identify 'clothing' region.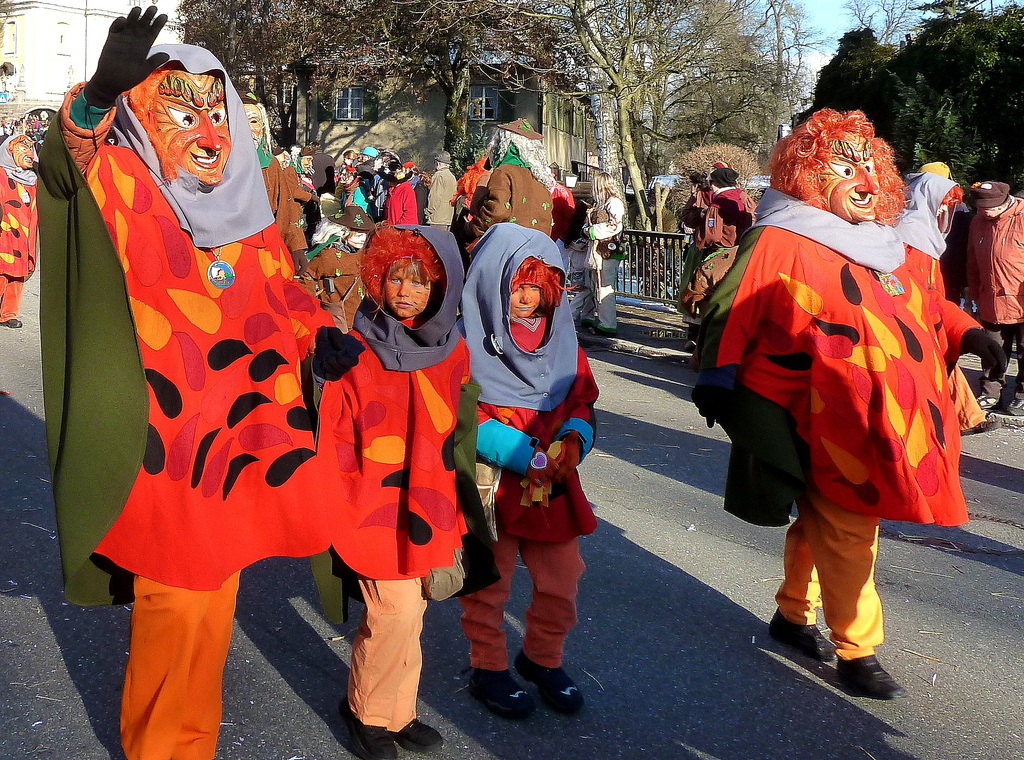
Region: <box>454,162,556,244</box>.
